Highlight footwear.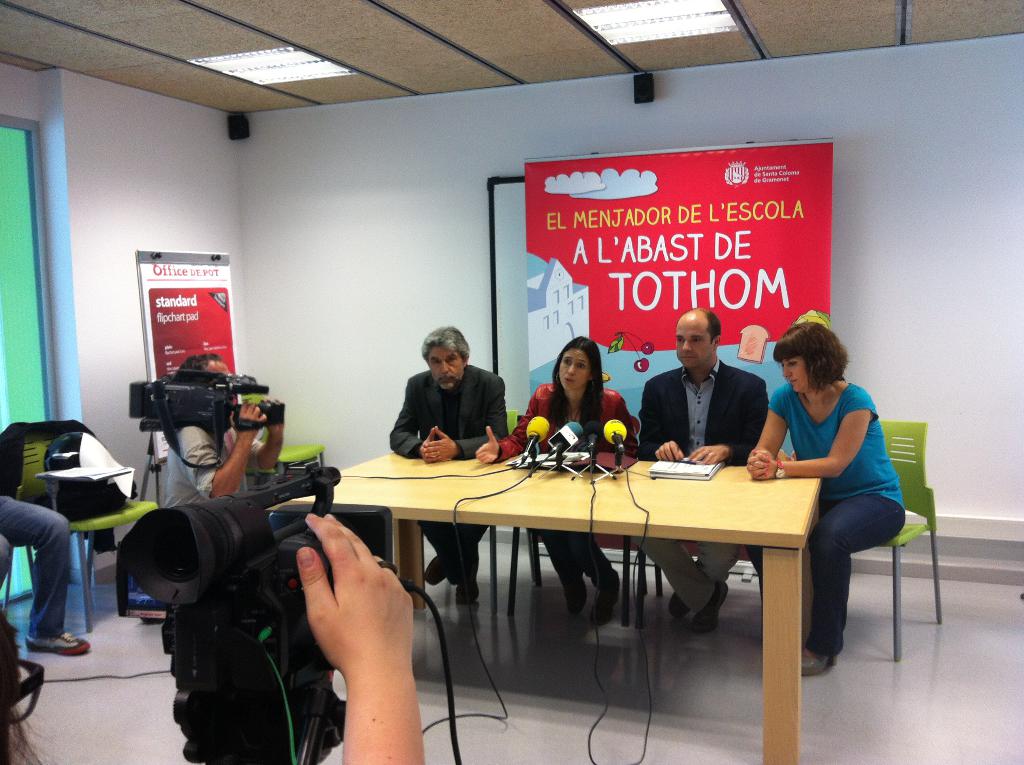
Highlighted region: bbox(452, 555, 480, 606).
